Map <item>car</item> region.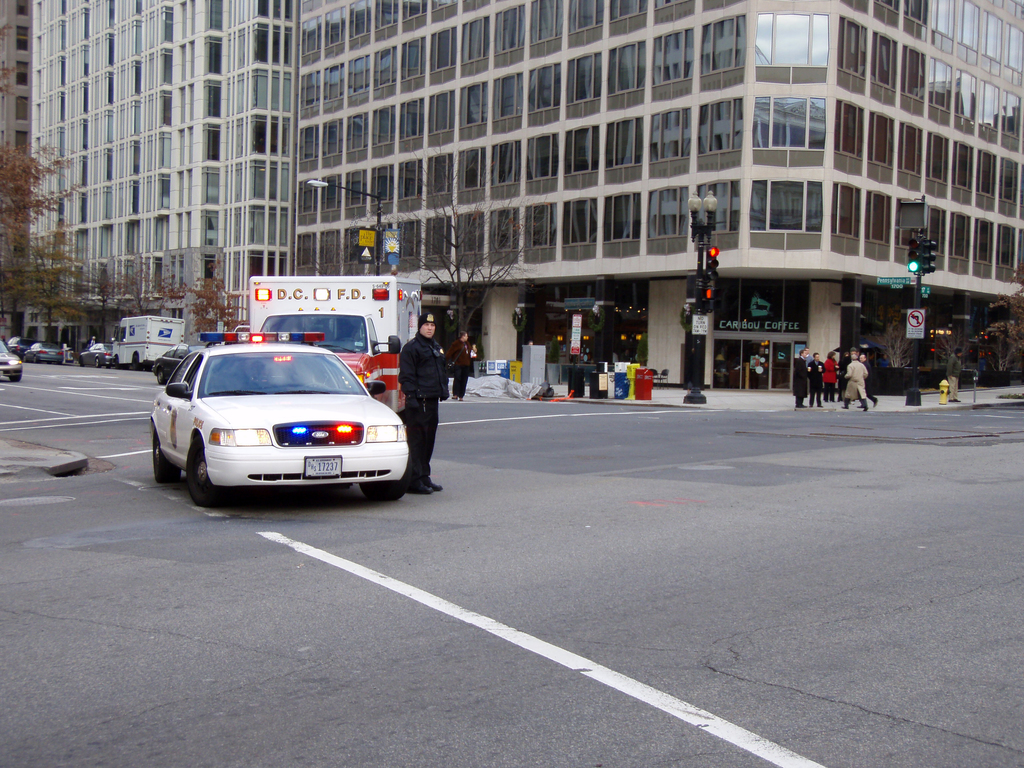
Mapped to x1=79, y1=342, x2=113, y2=369.
